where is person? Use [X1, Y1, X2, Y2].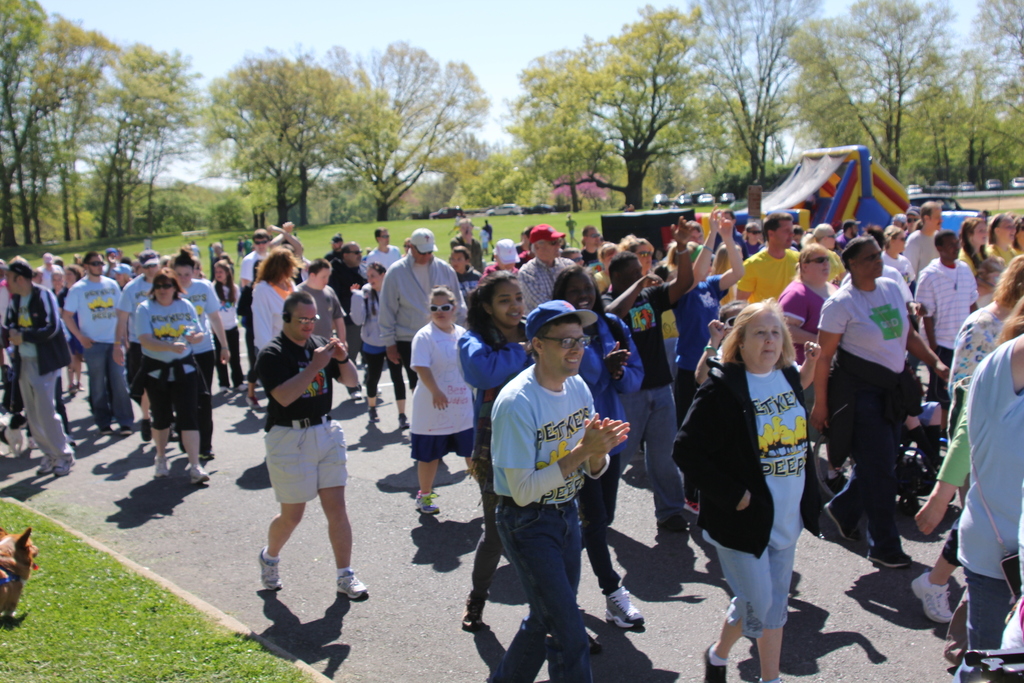
[693, 303, 820, 413].
